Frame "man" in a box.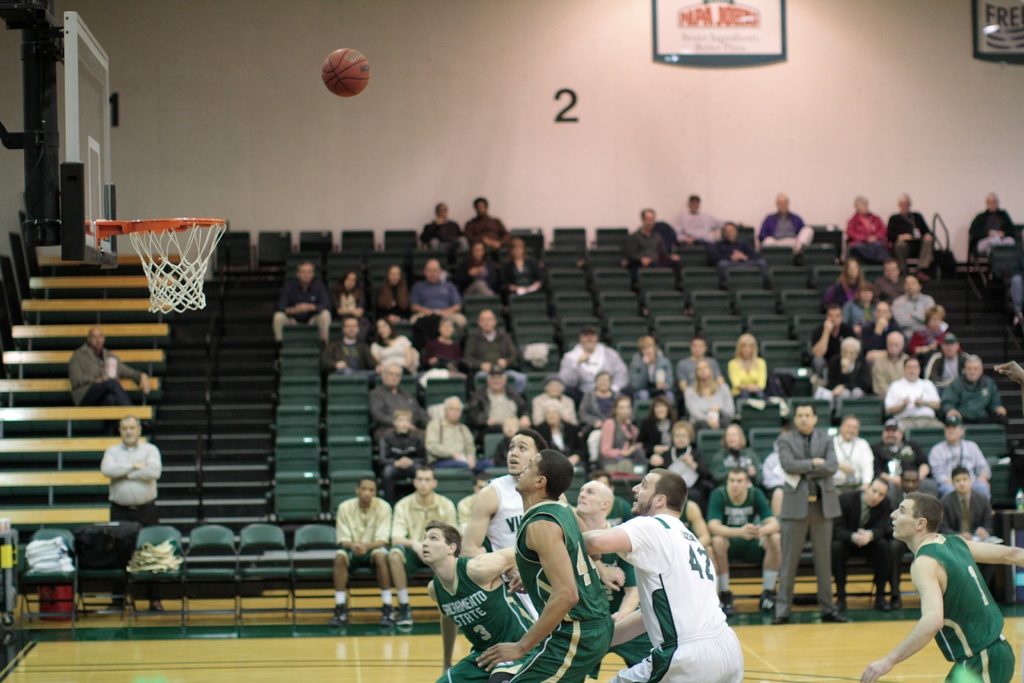
378:465:460:629.
